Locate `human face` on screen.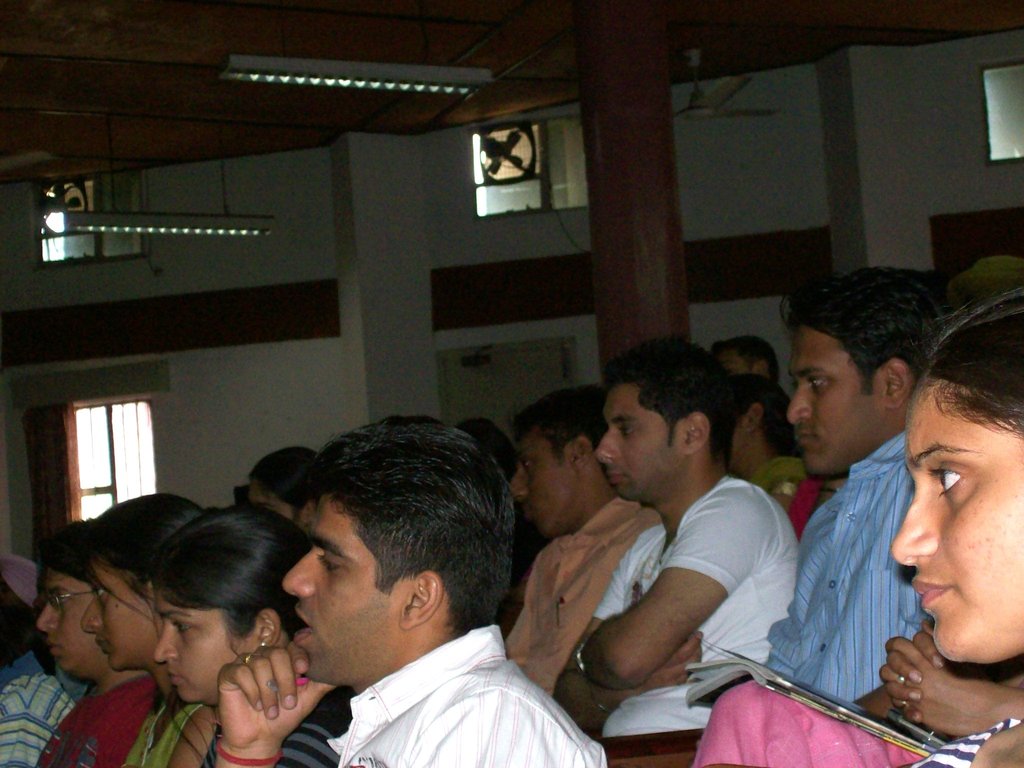
On screen at [718, 353, 747, 378].
